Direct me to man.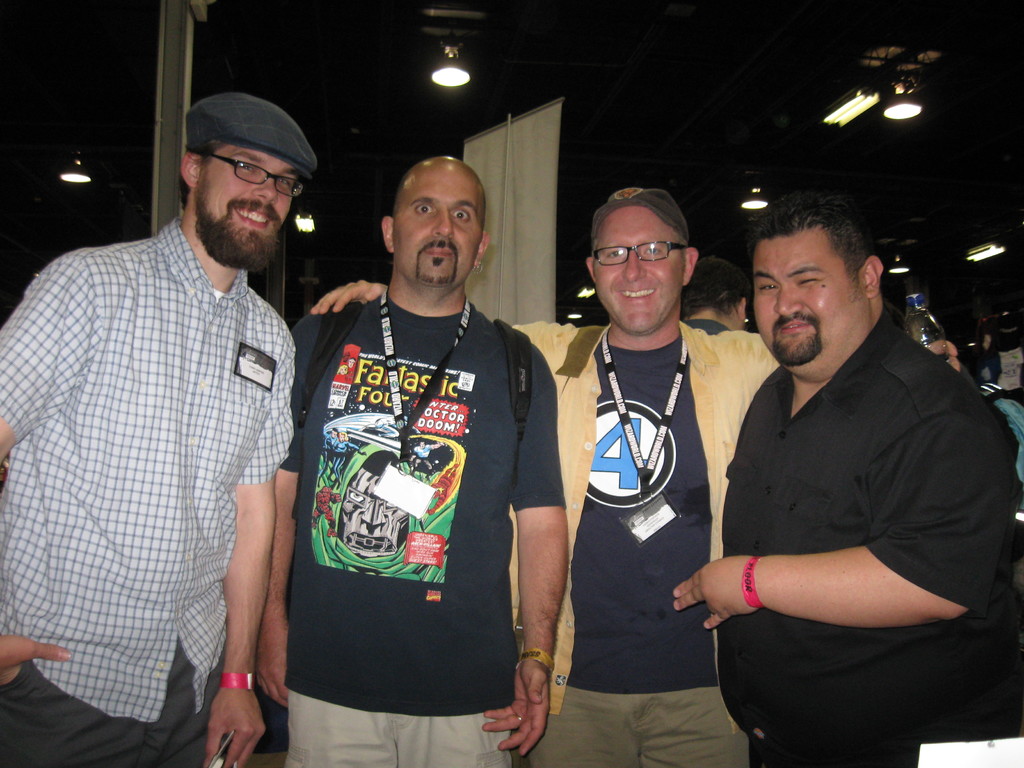
Direction: (670, 177, 1023, 767).
